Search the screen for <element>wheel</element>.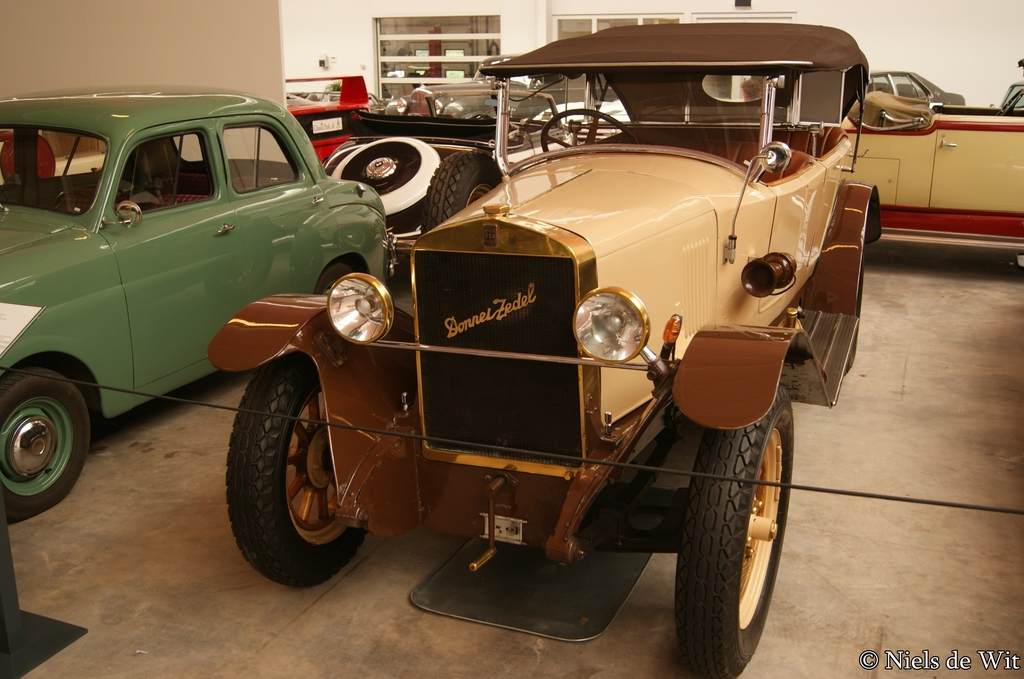
Found at region(56, 190, 95, 204).
